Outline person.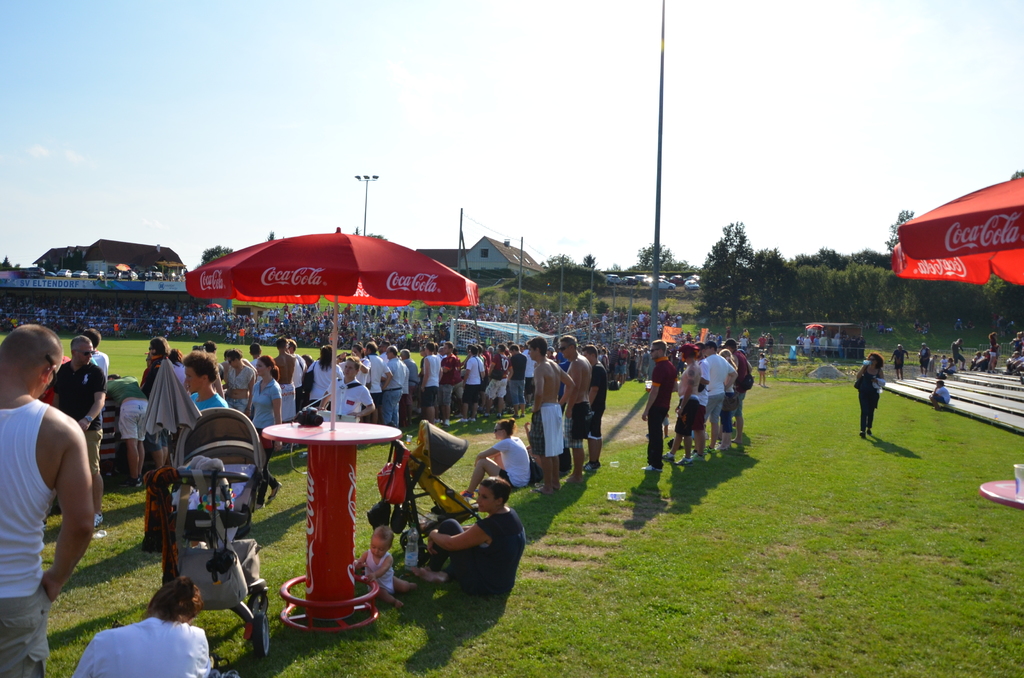
Outline: region(397, 482, 522, 592).
